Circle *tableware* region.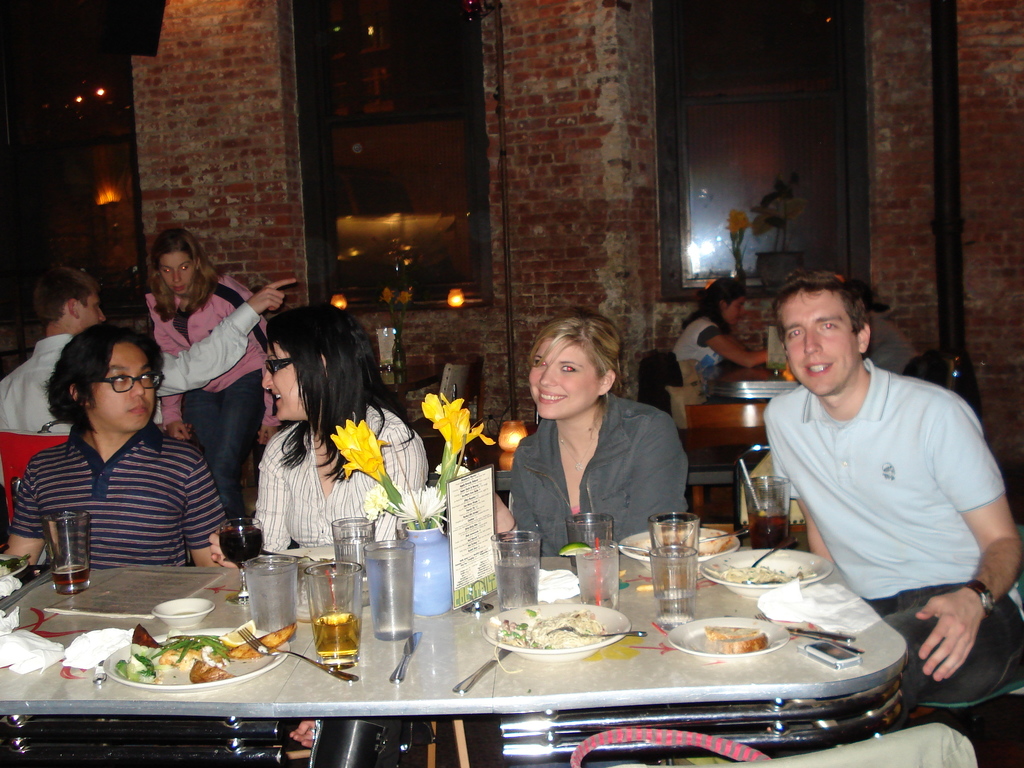
Region: crop(616, 531, 742, 568).
